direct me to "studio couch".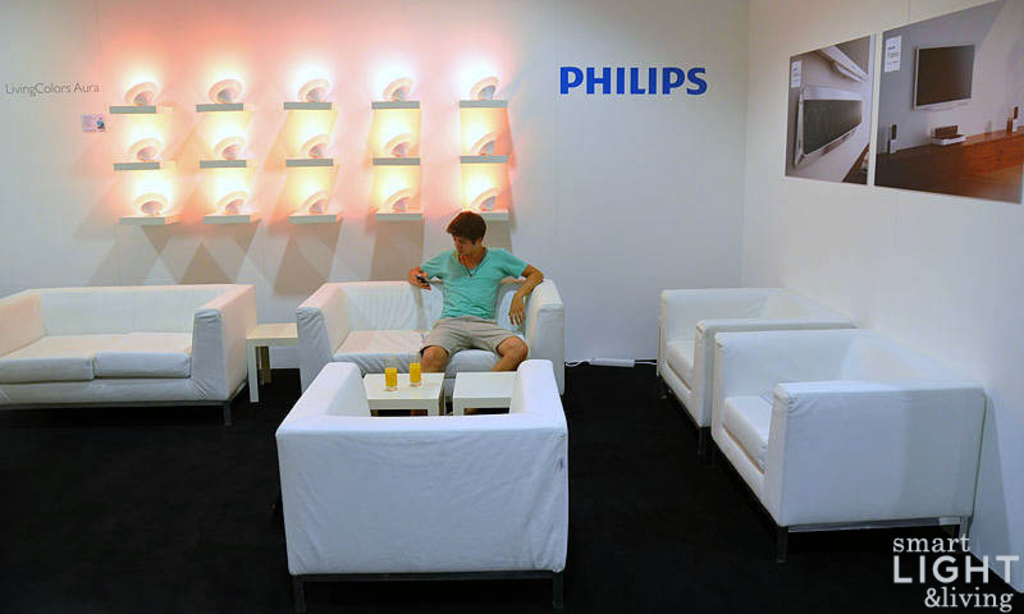
Direction: select_region(699, 322, 991, 582).
